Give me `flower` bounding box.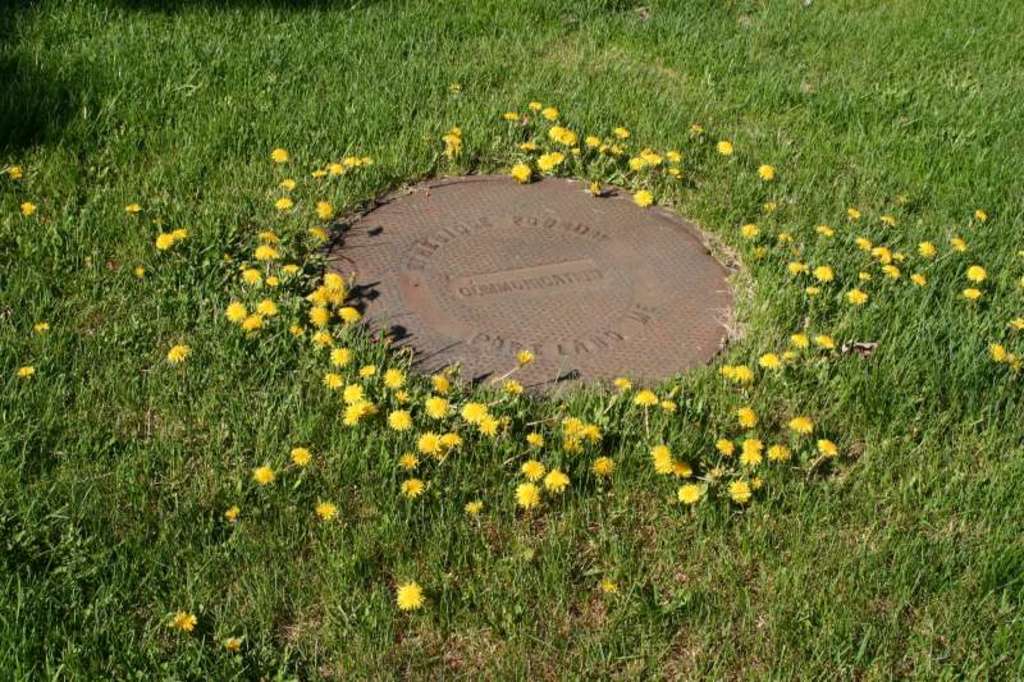
l=669, t=166, r=687, b=180.
